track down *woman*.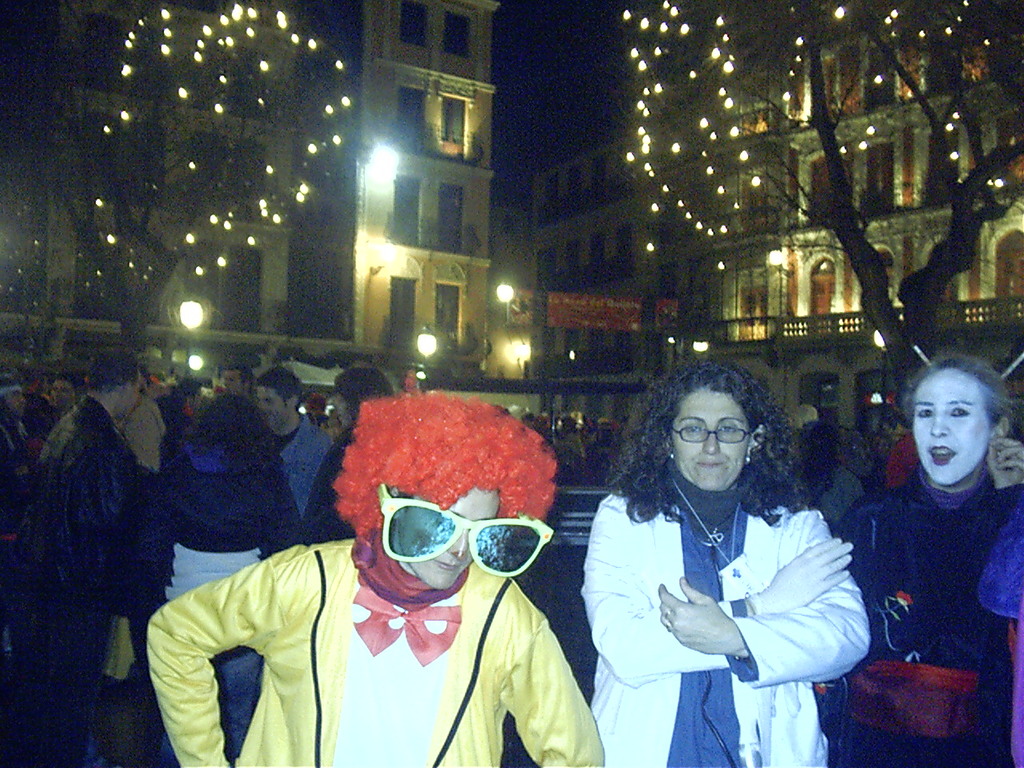
Tracked to x1=580, y1=358, x2=874, y2=764.
